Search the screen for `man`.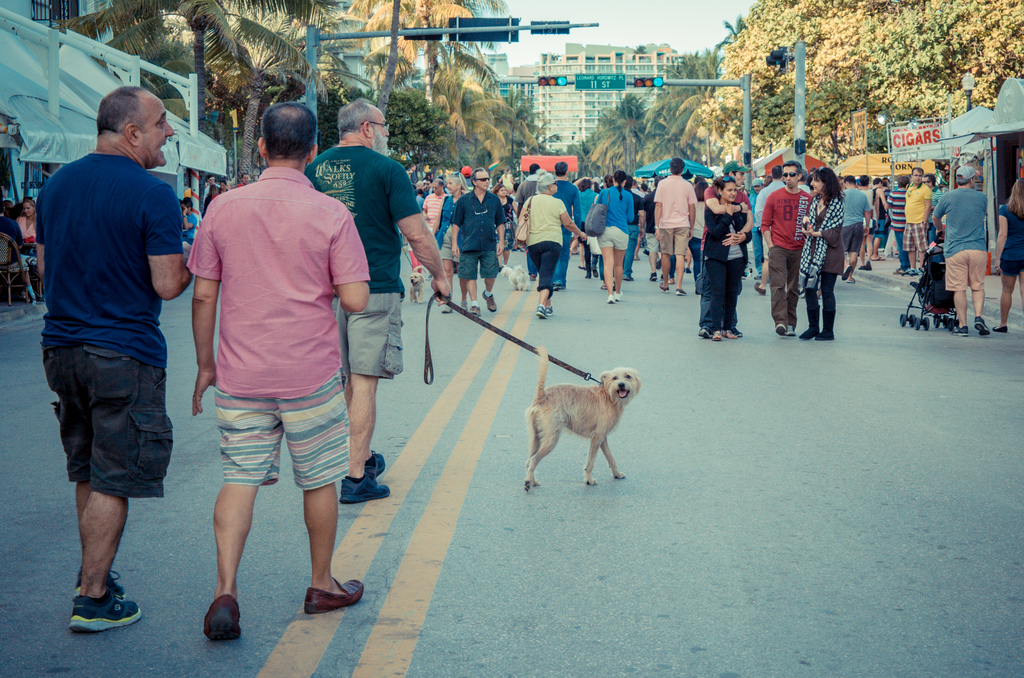
Found at bbox(744, 153, 786, 278).
